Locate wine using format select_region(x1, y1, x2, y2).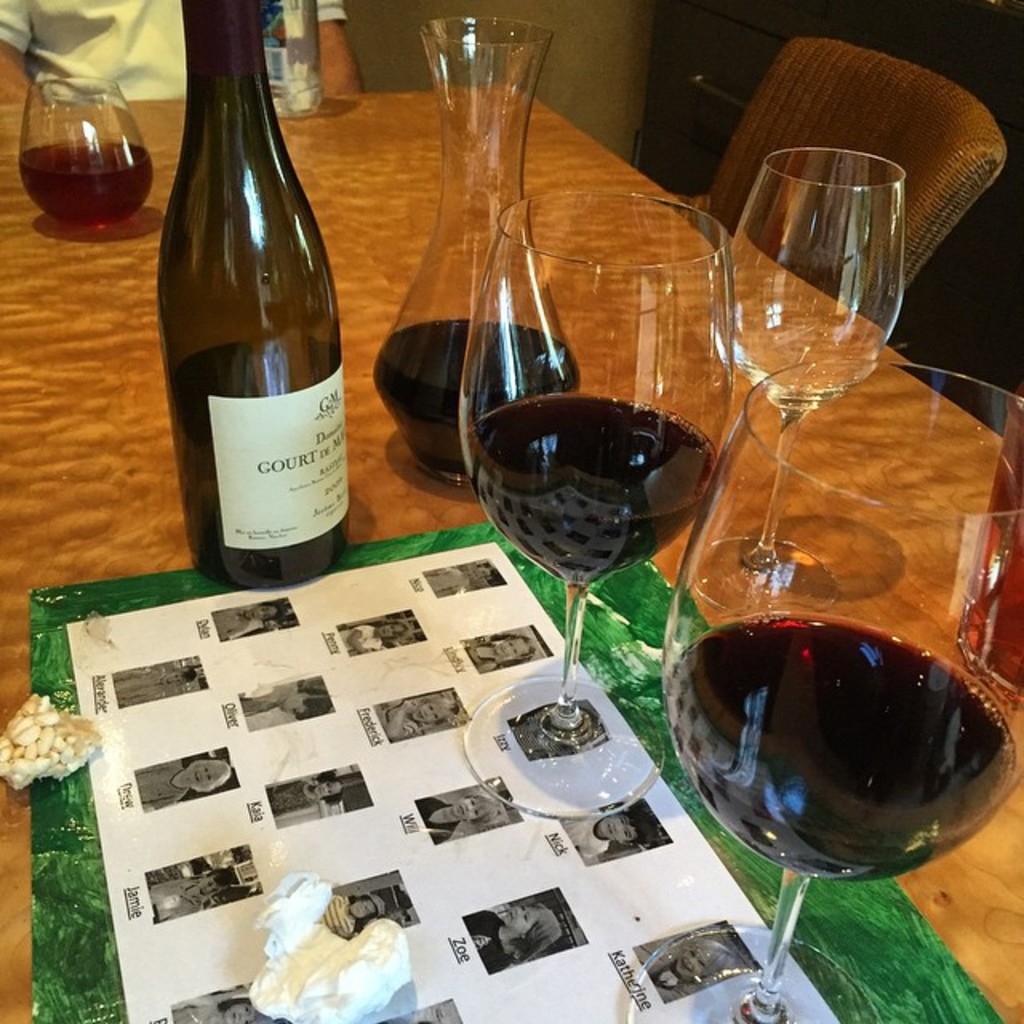
select_region(354, 304, 573, 483).
